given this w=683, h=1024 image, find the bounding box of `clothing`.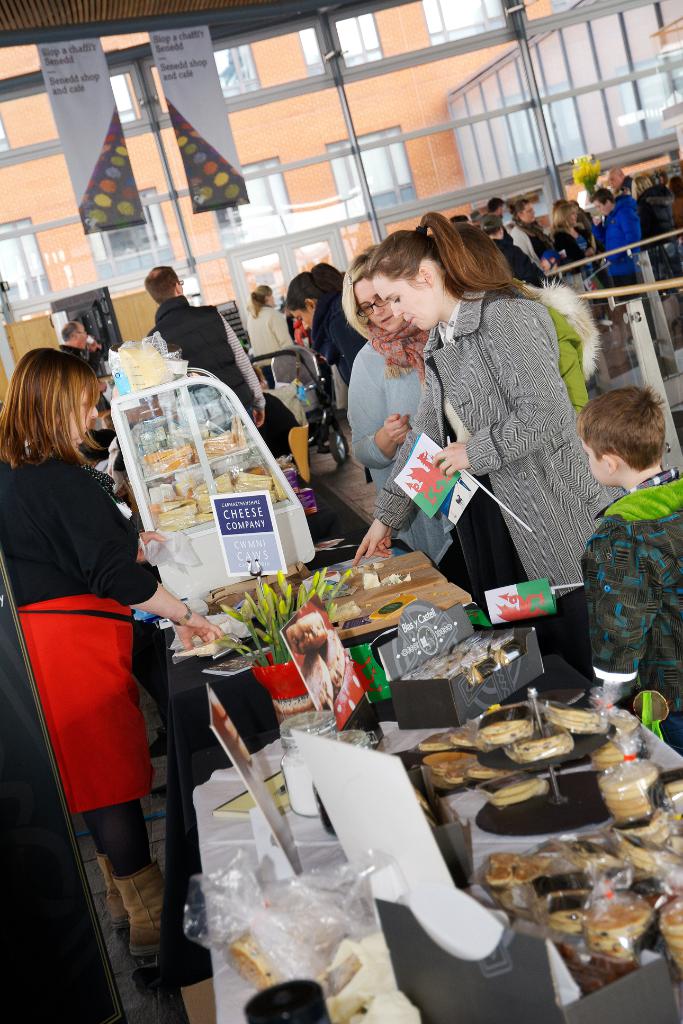
<region>370, 282, 603, 685</region>.
